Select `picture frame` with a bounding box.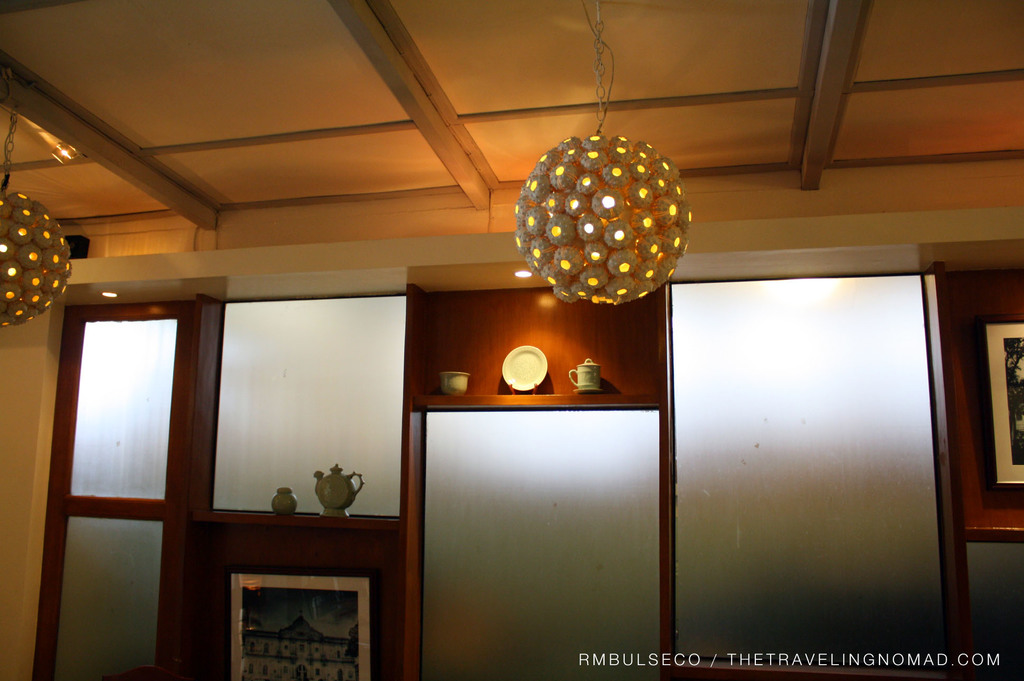
975,314,1023,499.
